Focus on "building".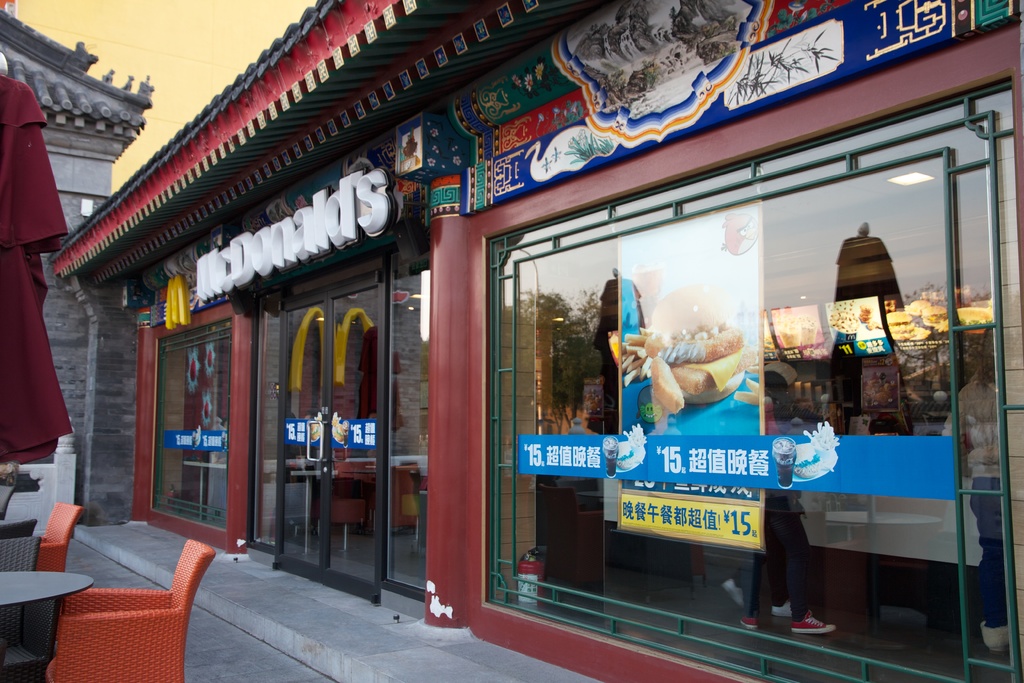
Focused at region(48, 0, 1023, 682).
